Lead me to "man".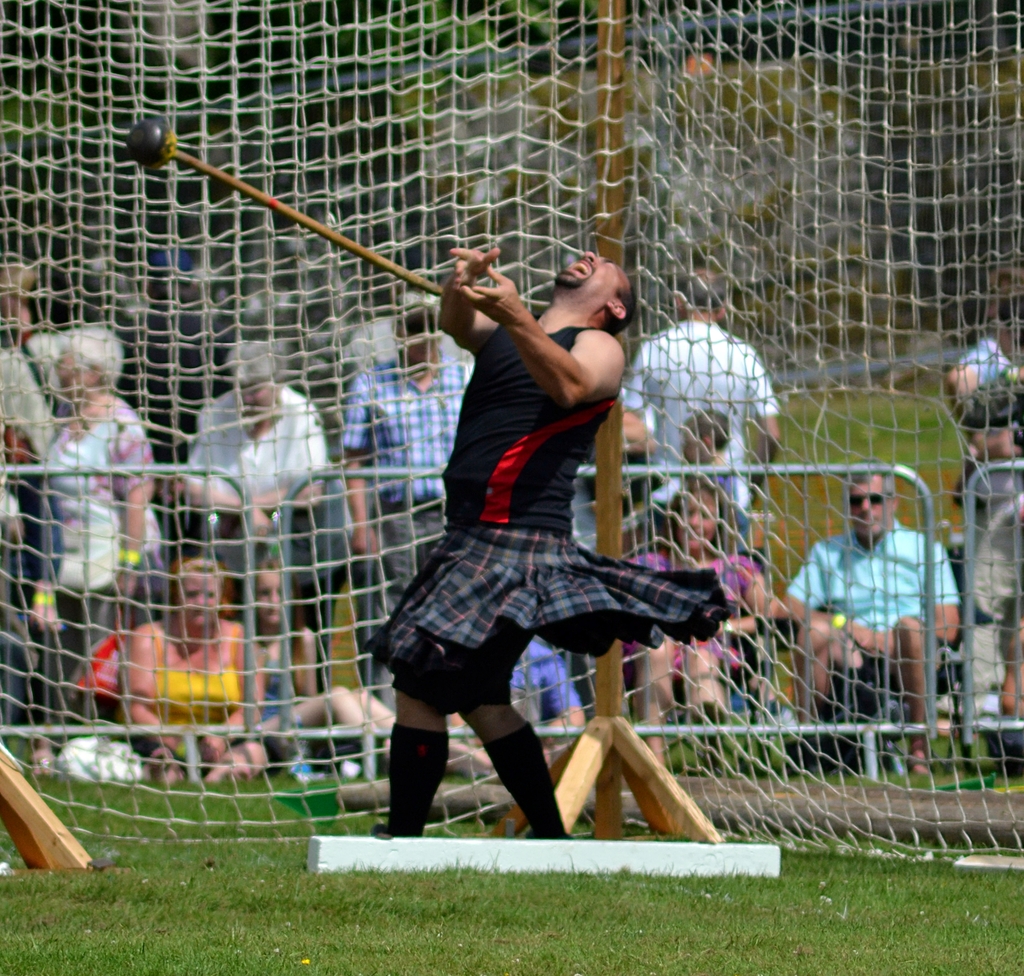
Lead to Rect(163, 335, 358, 698).
